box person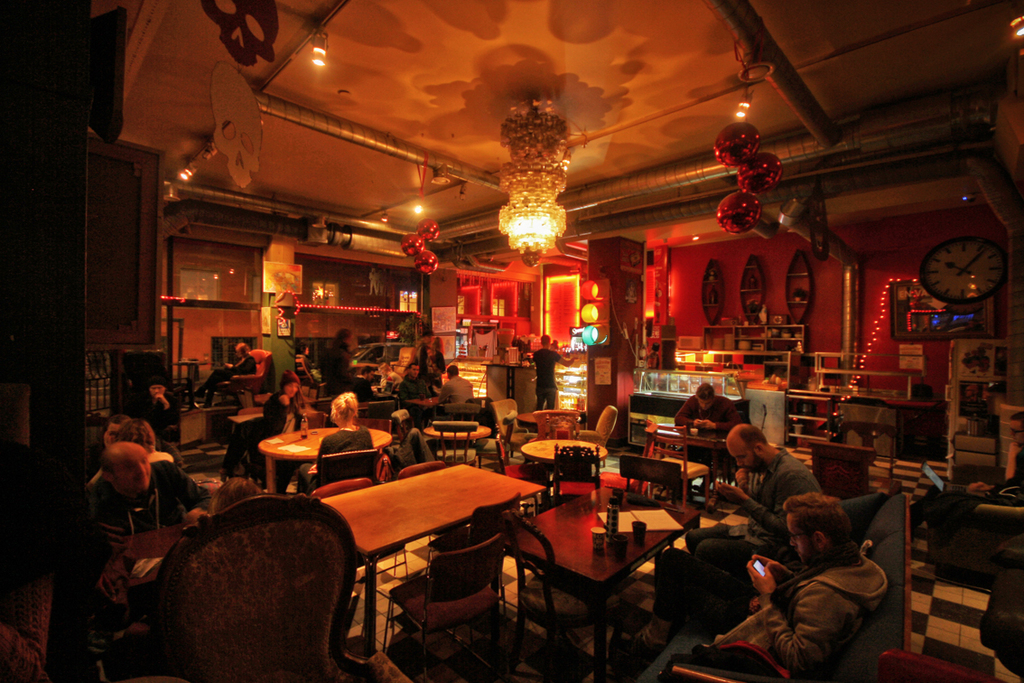
detection(151, 473, 269, 577)
